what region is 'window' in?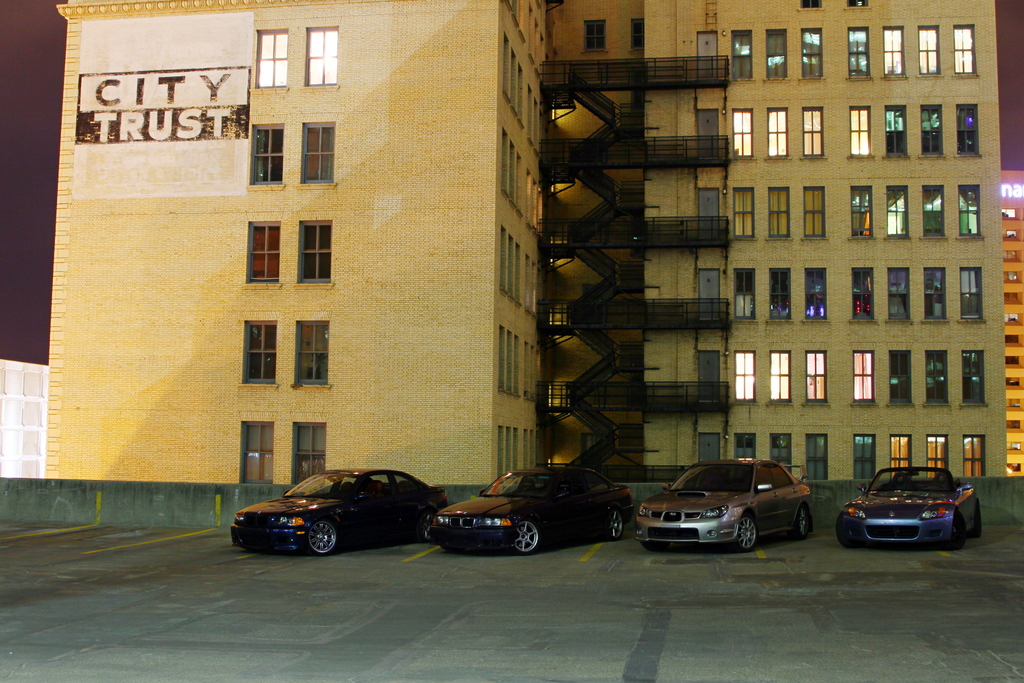
bbox(1003, 332, 1023, 350).
